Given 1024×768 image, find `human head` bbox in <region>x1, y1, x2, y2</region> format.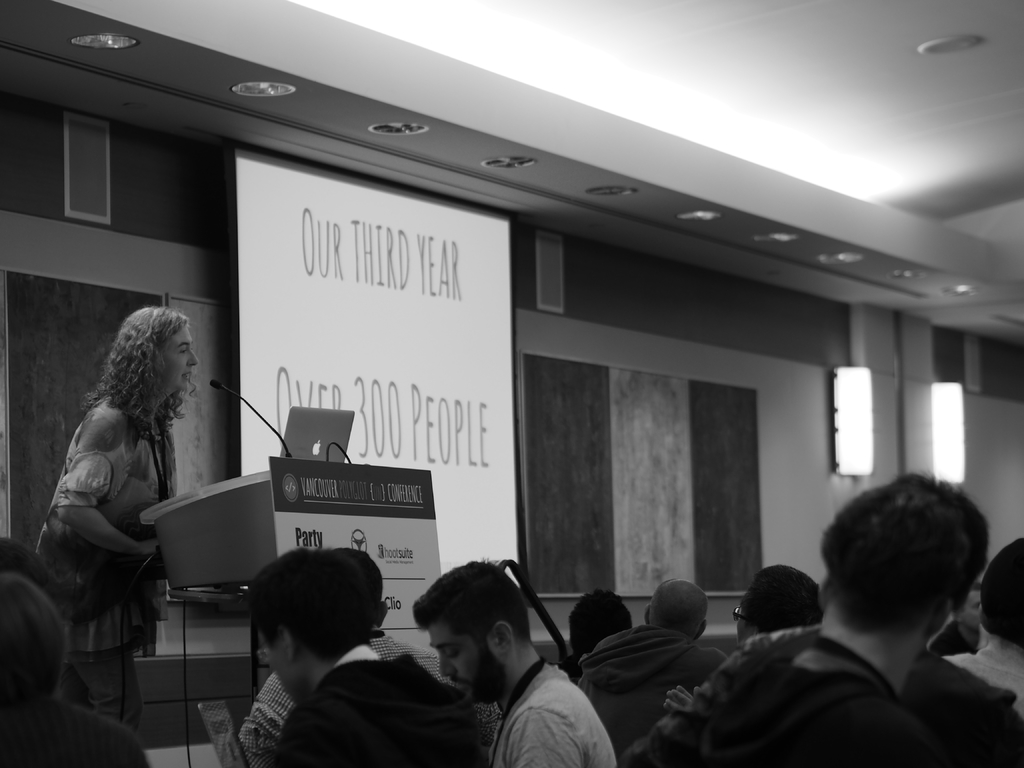
<region>0, 574, 71, 706</region>.
